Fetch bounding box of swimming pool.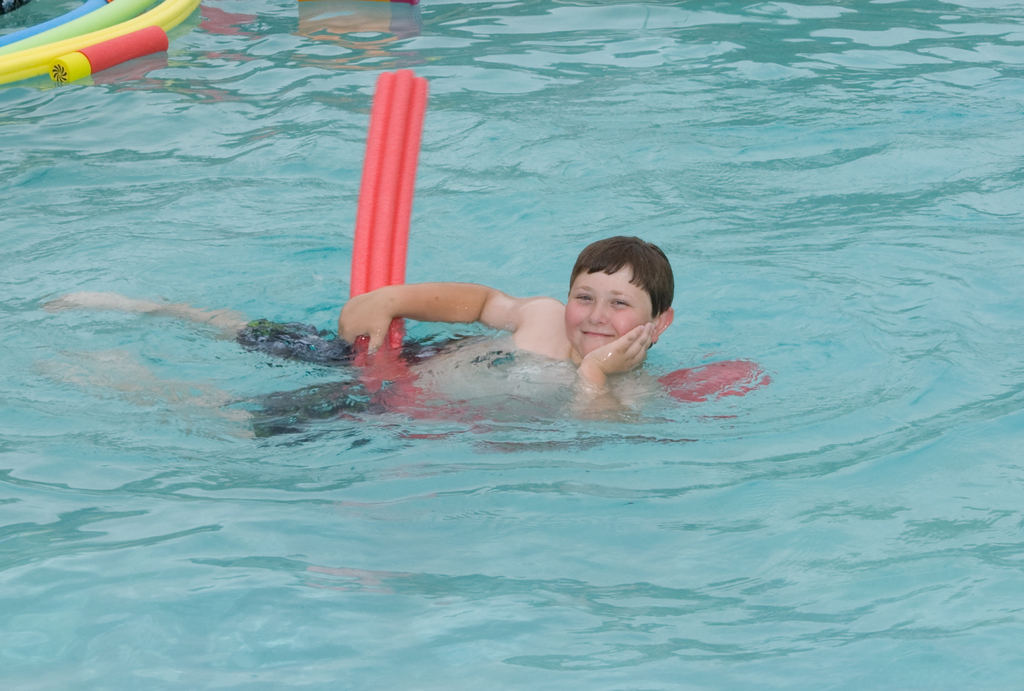
Bbox: {"left": 0, "top": 0, "right": 1023, "bottom": 690}.
